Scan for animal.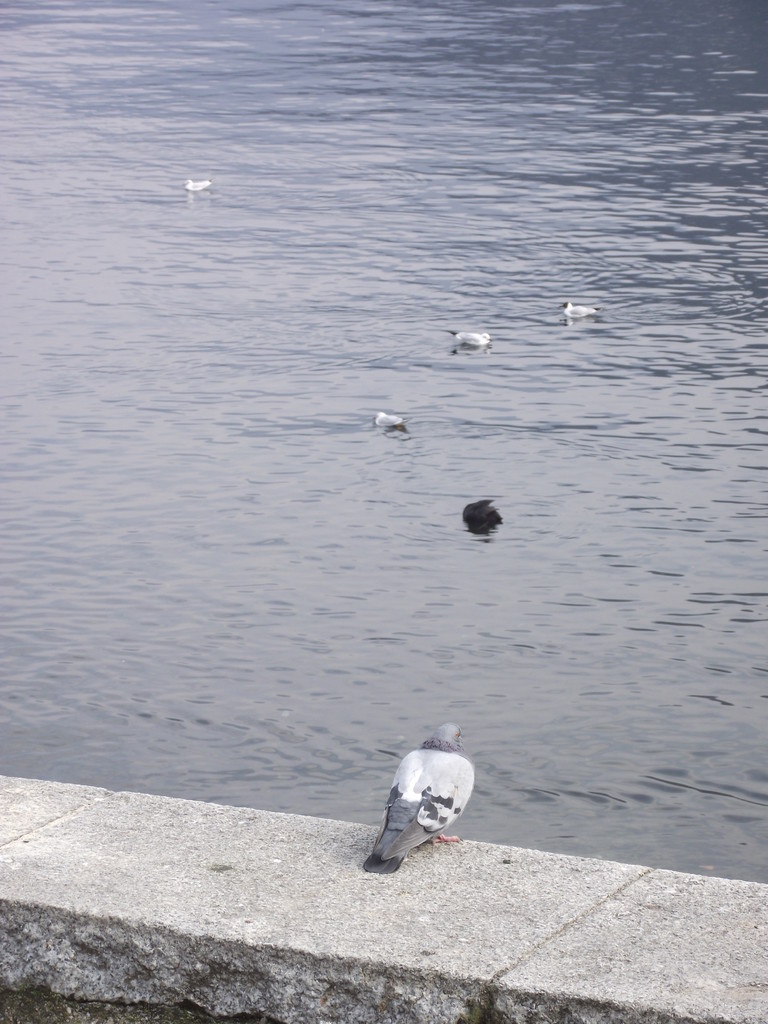
Scan result: left=445, top=325, right=487, bottom=358.
